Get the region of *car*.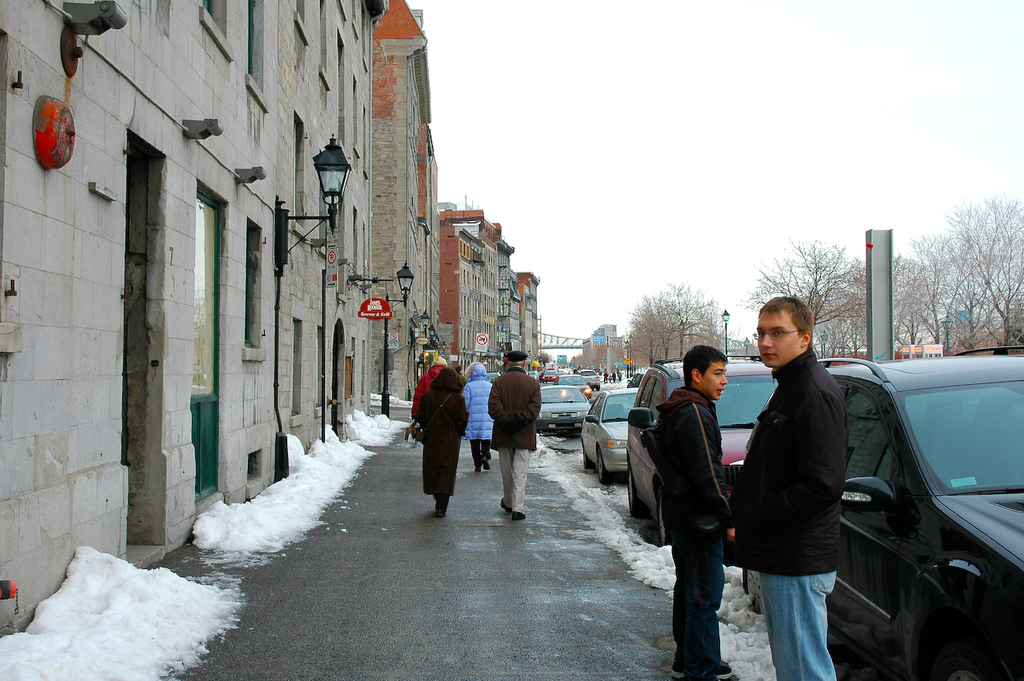
box=[613, 355, 785, 559].
